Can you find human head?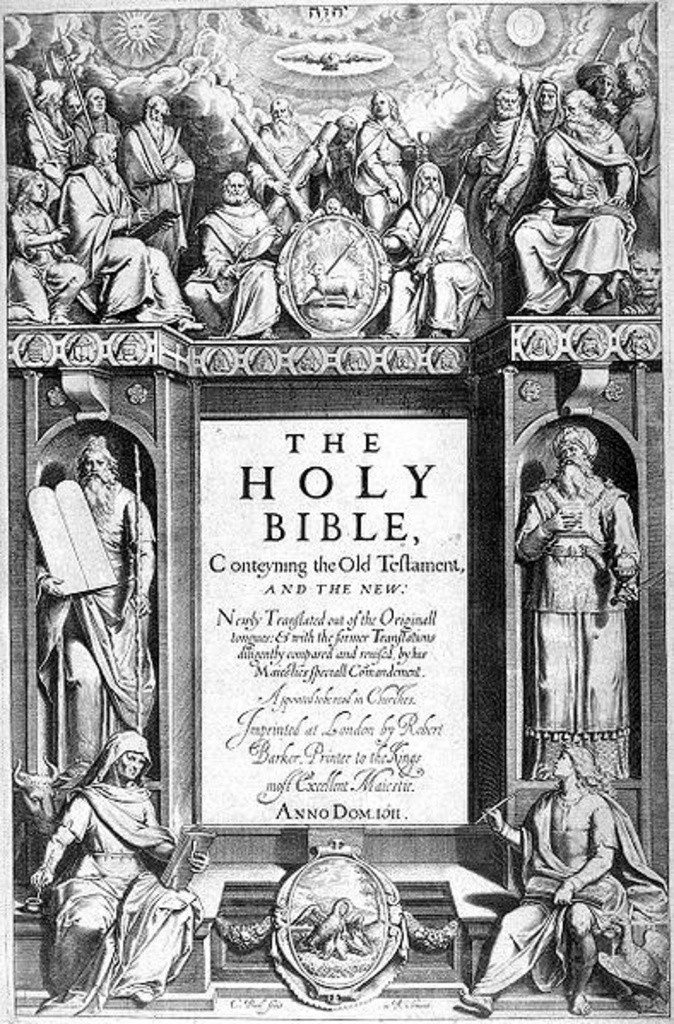
Yes, bounding box: <bbox>493, 89, 517, 116</bbox>.
